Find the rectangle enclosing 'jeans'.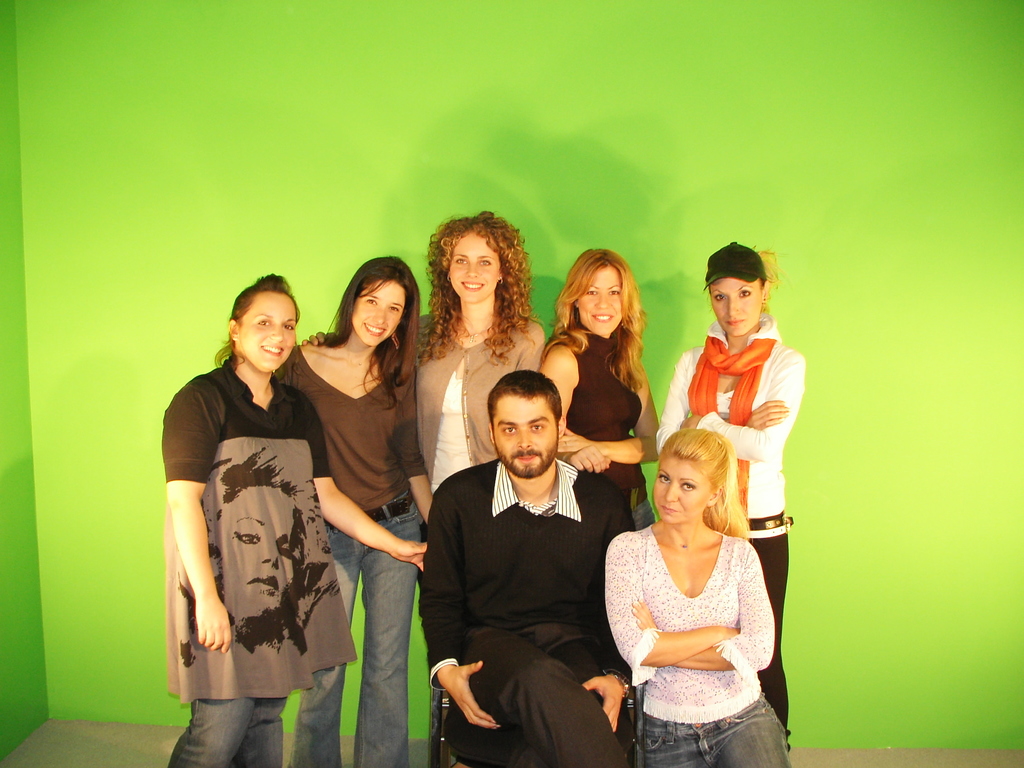
Rect(168, 696, 287, 765).
